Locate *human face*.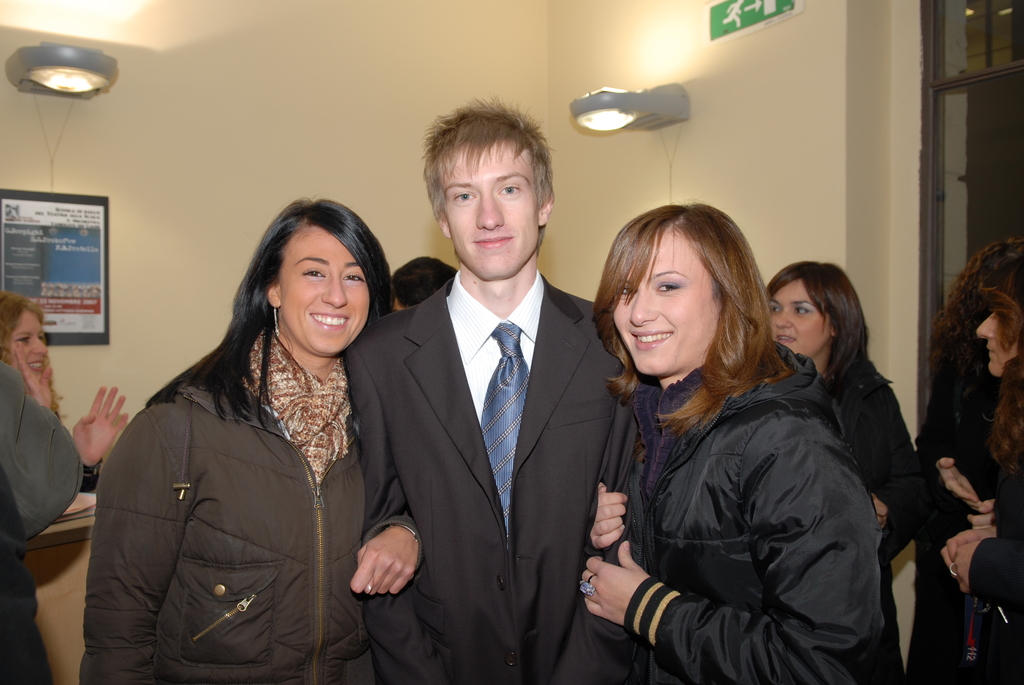
Bounding box: region(444, 141, 541, 278).
